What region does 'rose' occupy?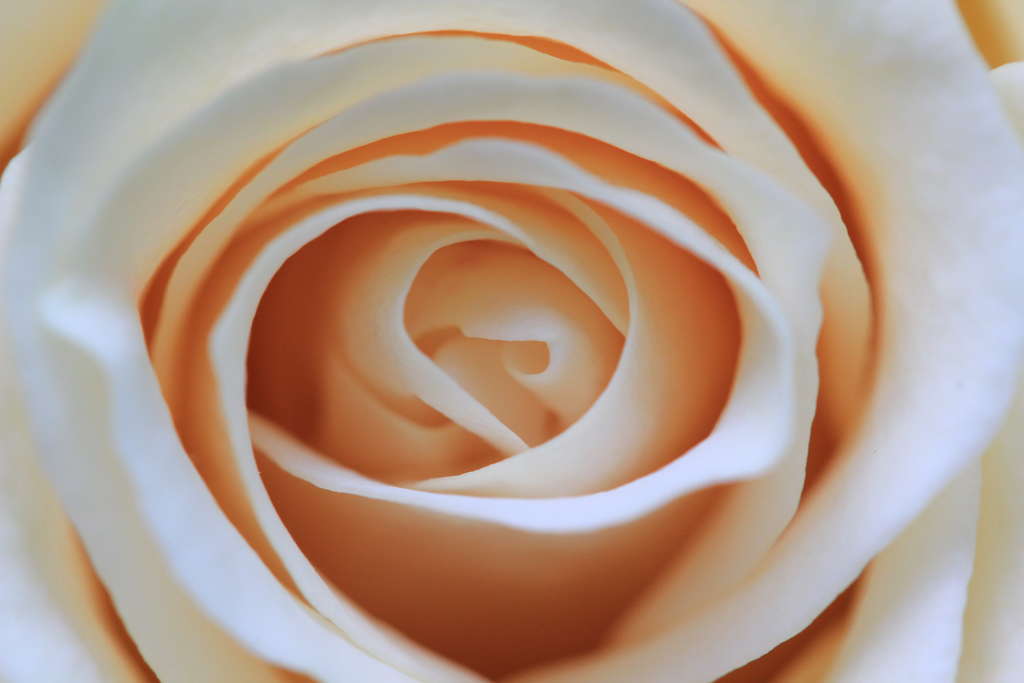
0:0:1023:682.
